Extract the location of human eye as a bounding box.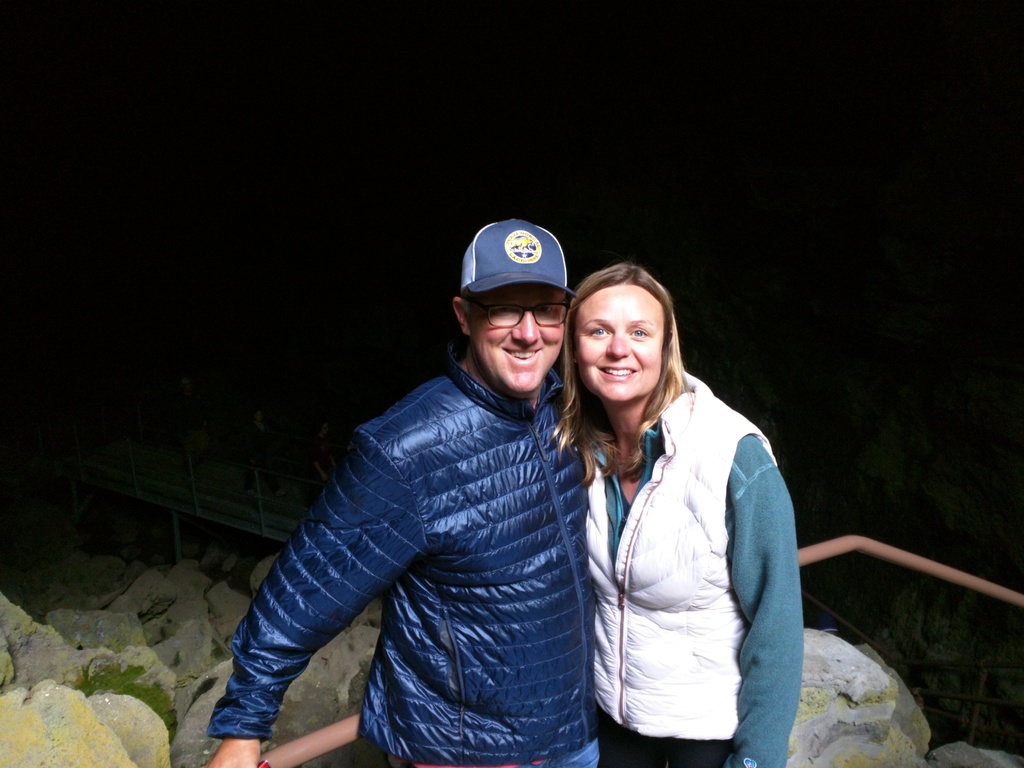
(586,325,609,341).
